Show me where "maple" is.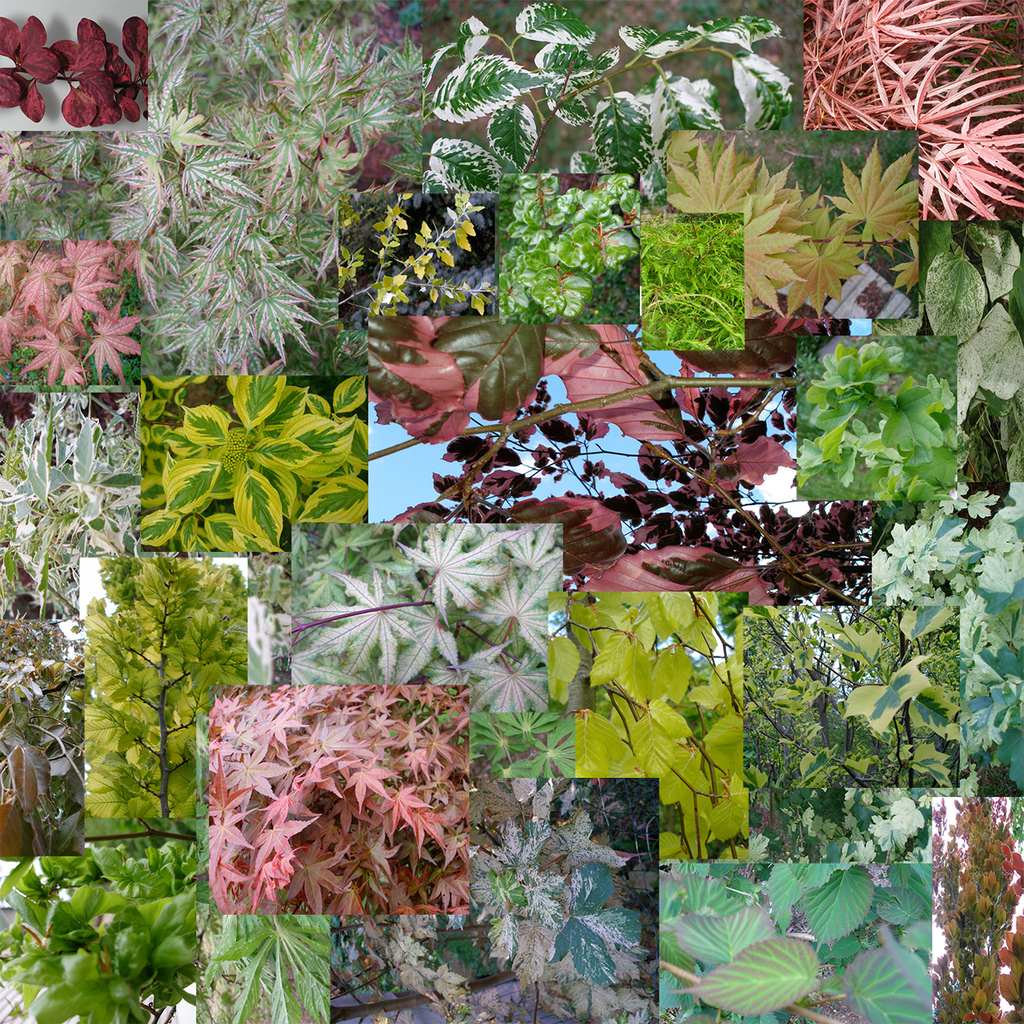
"maple" is at Rect(532, 36, 618, 90).
